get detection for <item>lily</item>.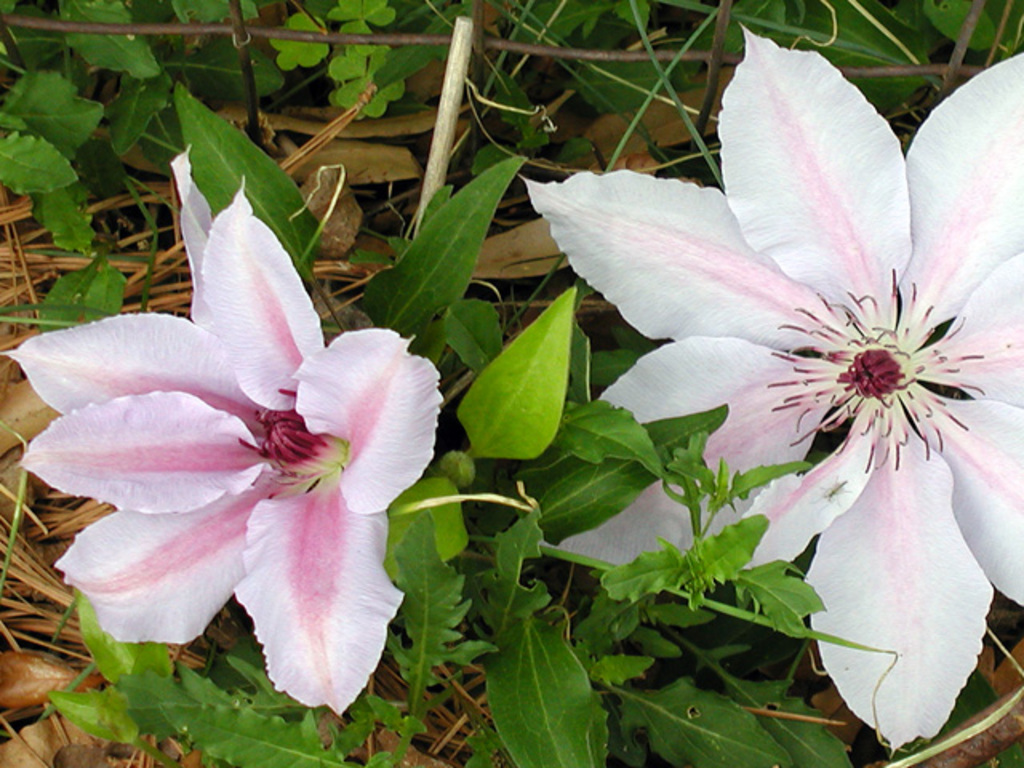
Detection: box=[0, 139, 445, 722].
